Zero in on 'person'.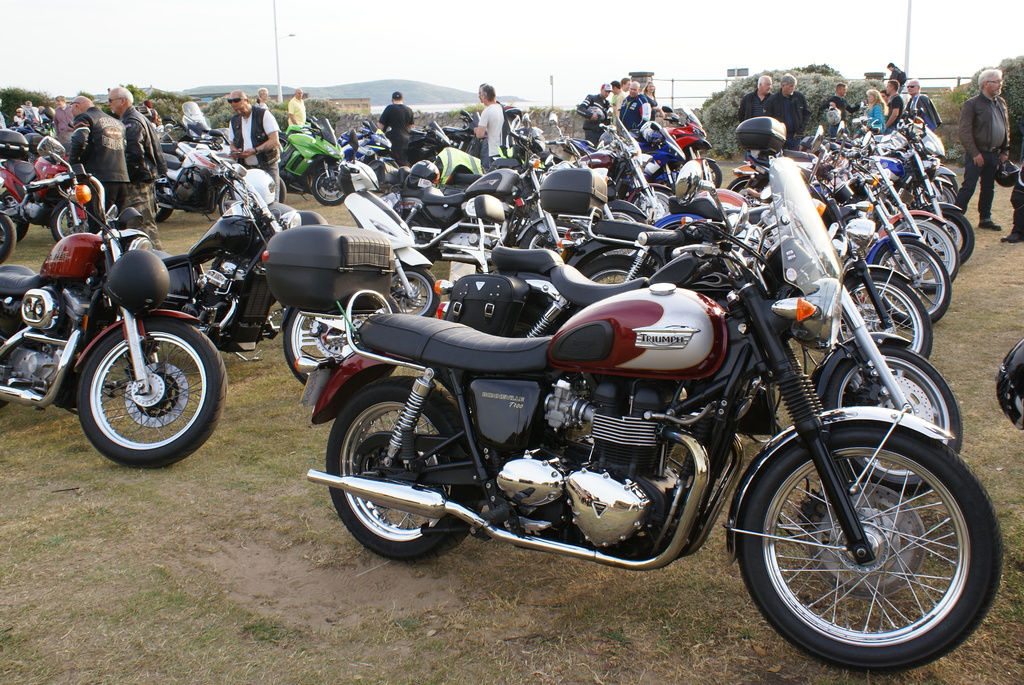
Zeroed in: <box>885,74,910,129</box>.
